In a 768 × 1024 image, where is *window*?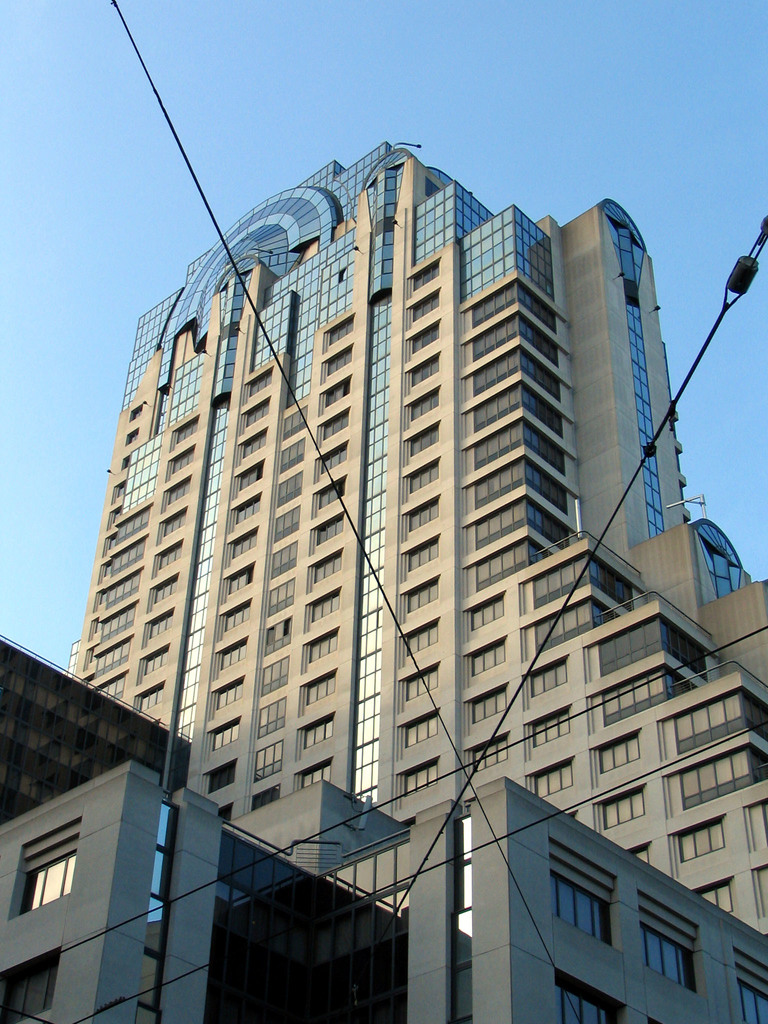
140:684:163:712.
